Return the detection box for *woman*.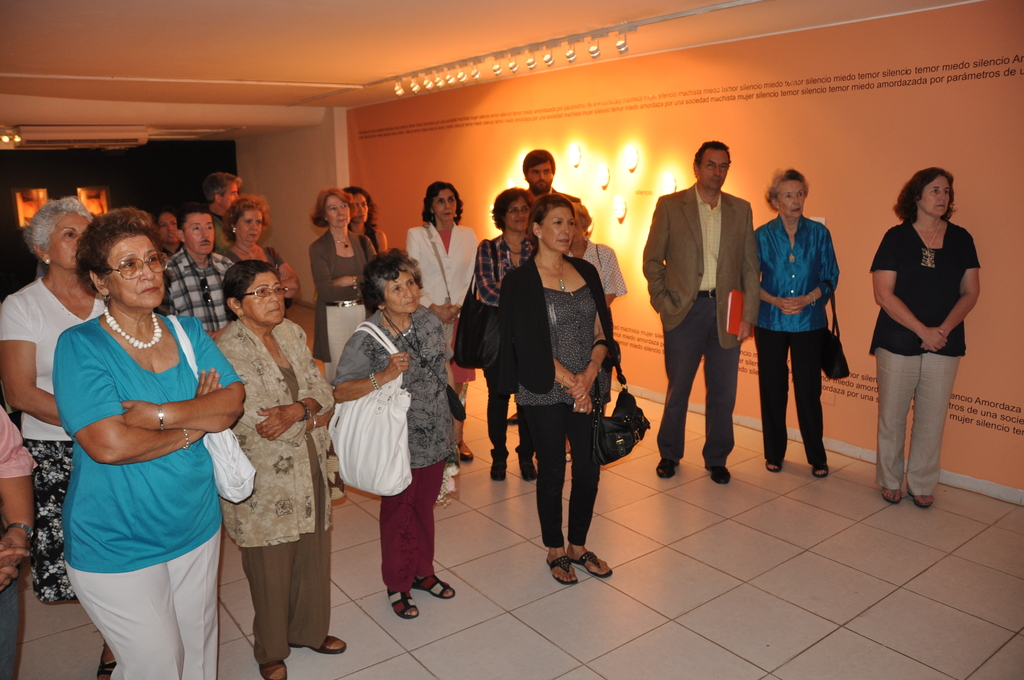
<region>414, 177, 470, 459</region>.
